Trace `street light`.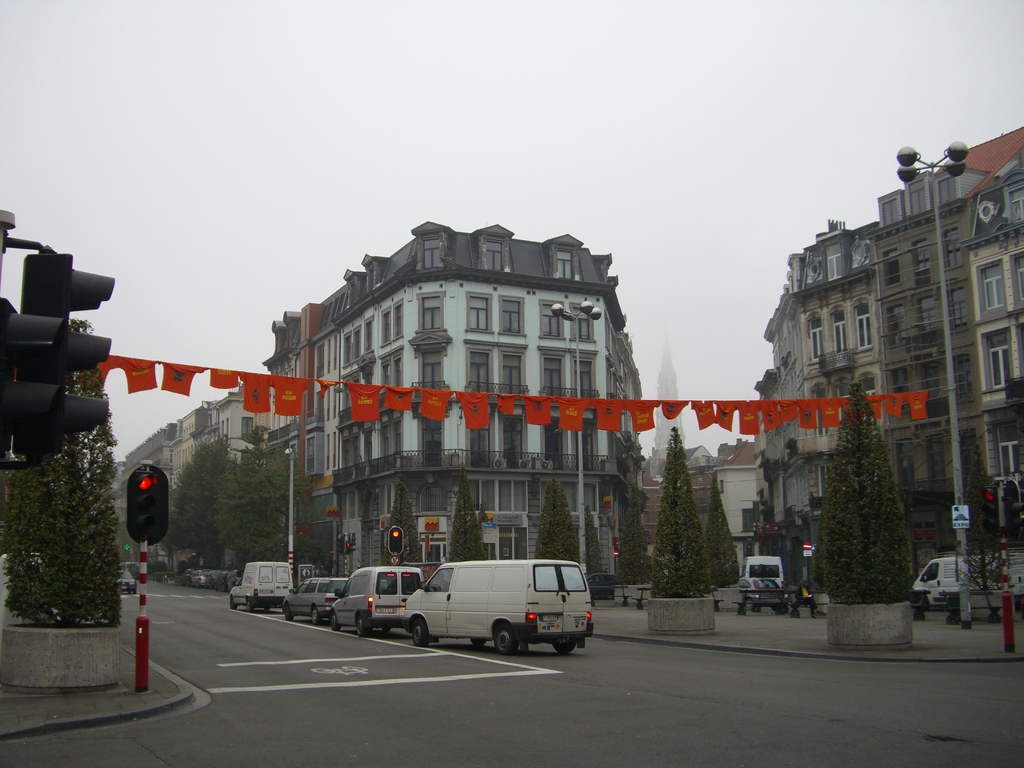
Traced to <region>545, 300, 605, 572</region>.
